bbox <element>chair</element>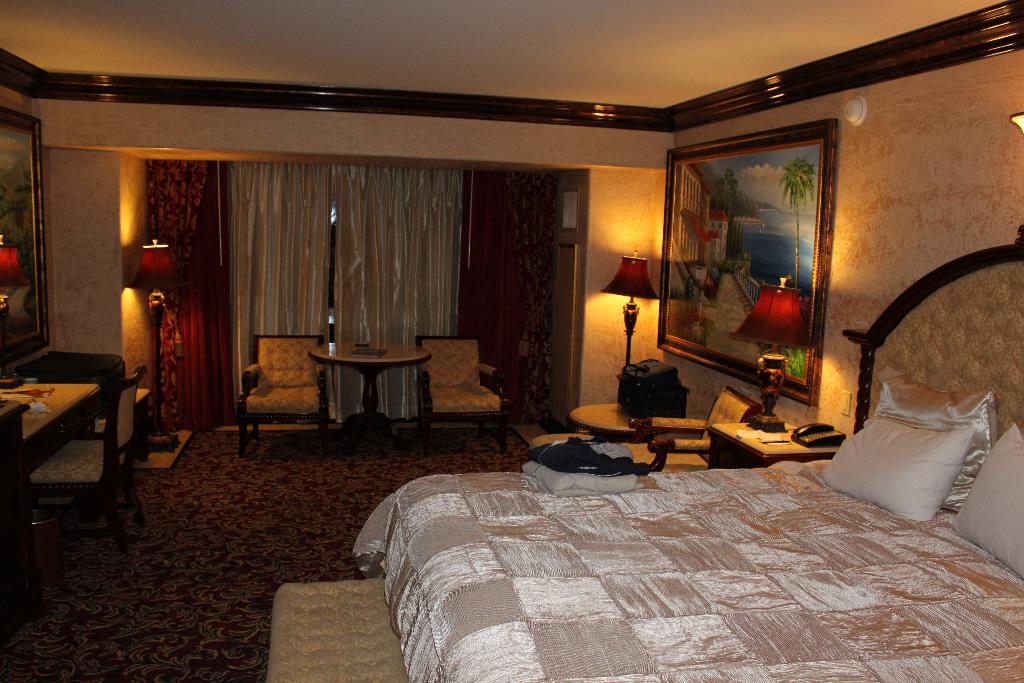
[26, 336, 157, 572]
